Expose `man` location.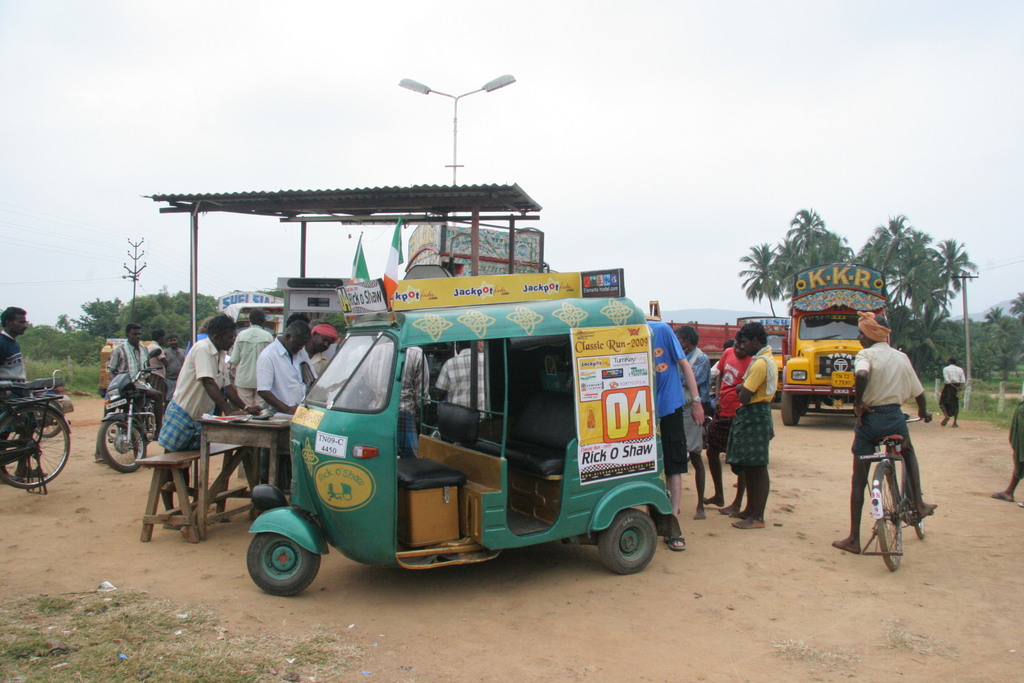
Exposed at {"left": 0, "top": 308, "right": 47, "bottom": 484}.
